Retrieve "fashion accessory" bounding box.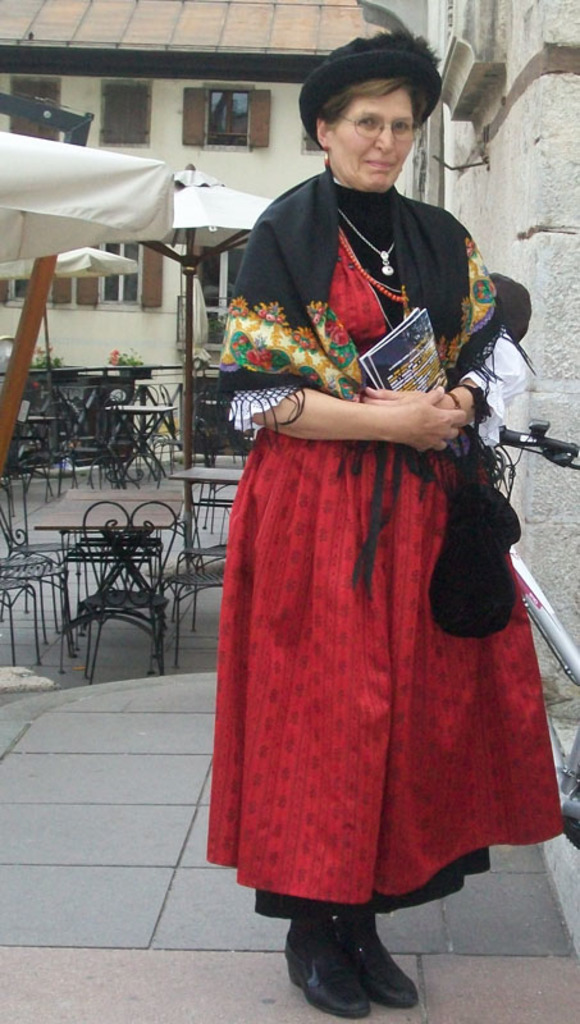
Bounding box: <box>339,205,398,276</box>.
